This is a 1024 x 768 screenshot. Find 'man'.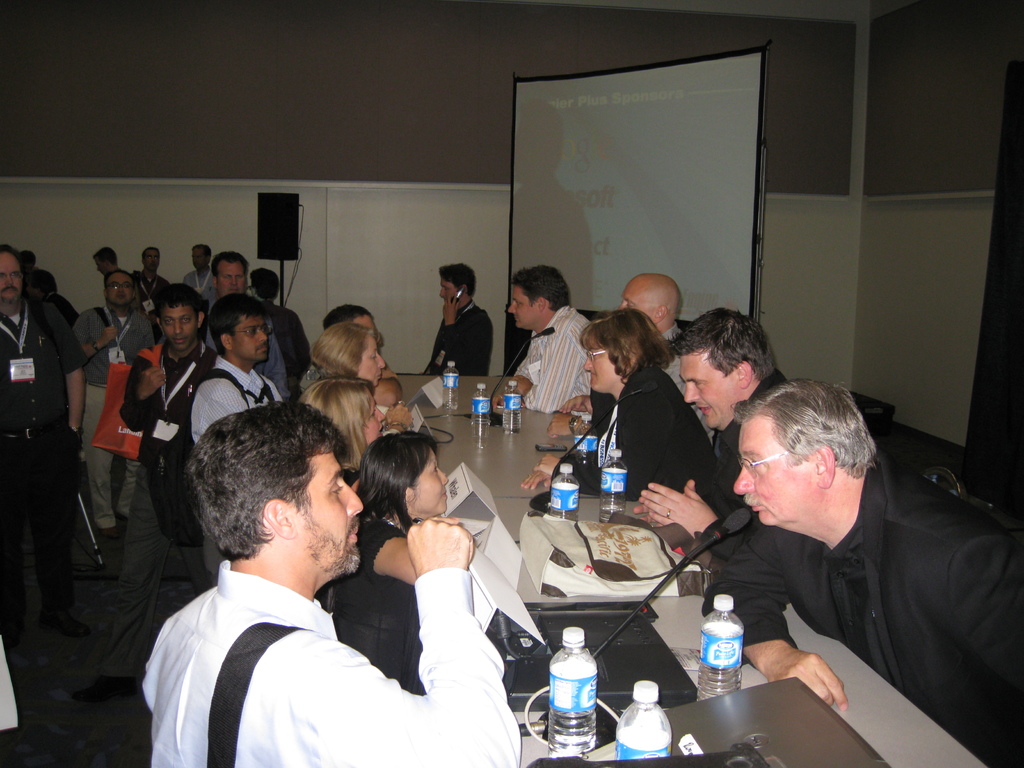
Bounding box: x1=93, y1=246, x2=123, y2=278.
